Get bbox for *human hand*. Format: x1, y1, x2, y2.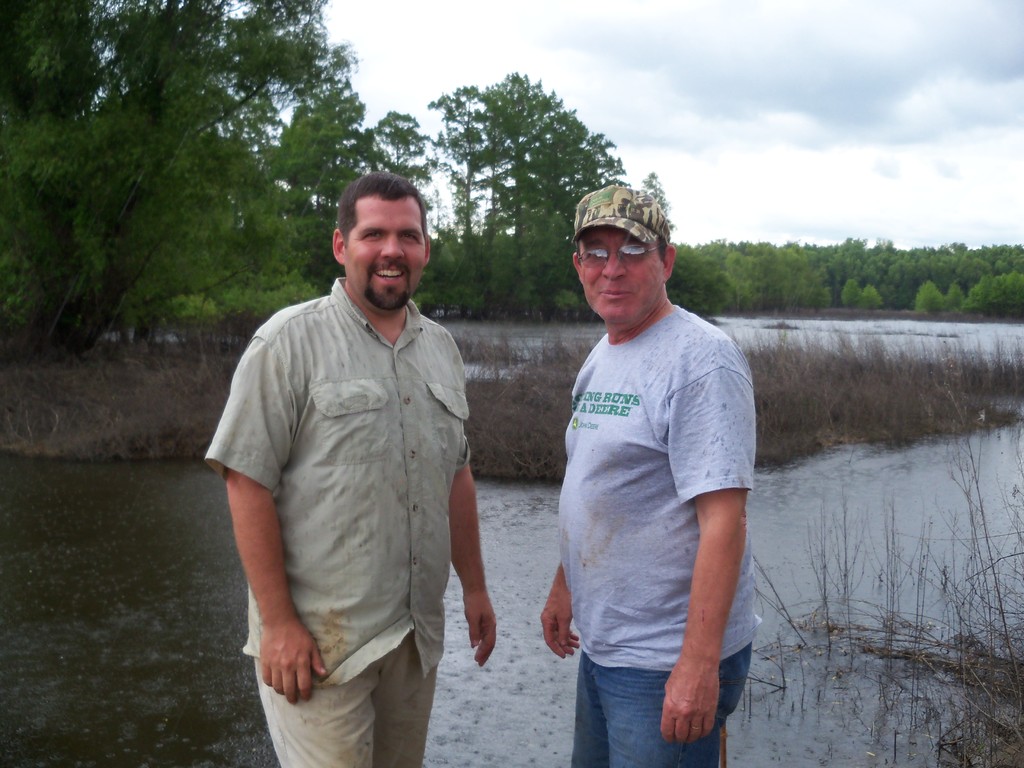
260, 617, 330, 709.
